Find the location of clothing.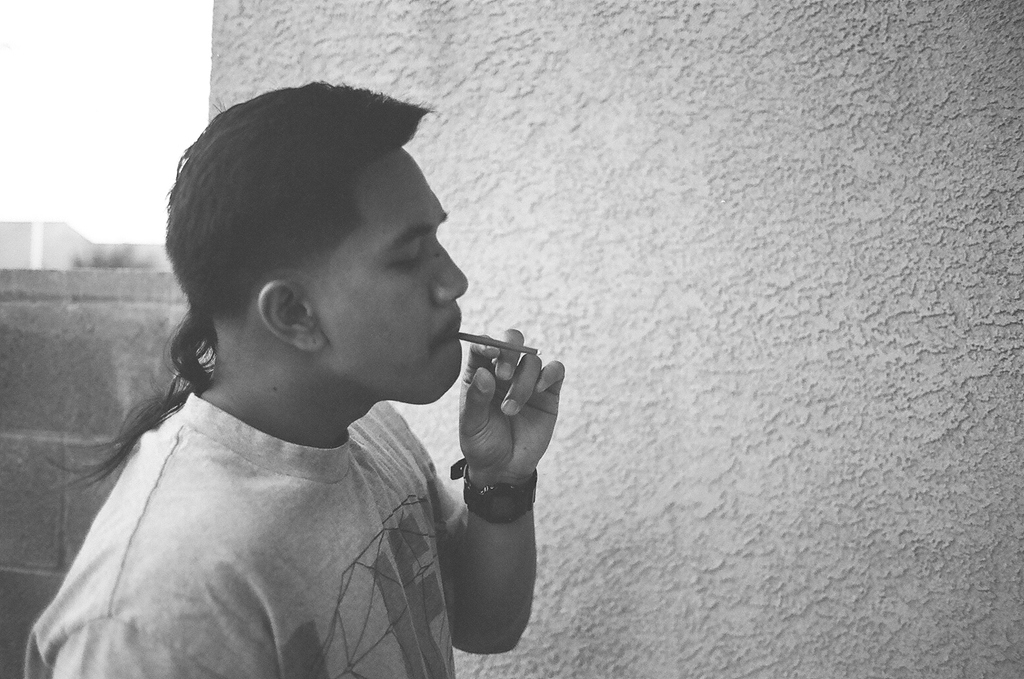
Location: {"x1": 15, "y1": 331, "x2": 519, "y2": 678}.
